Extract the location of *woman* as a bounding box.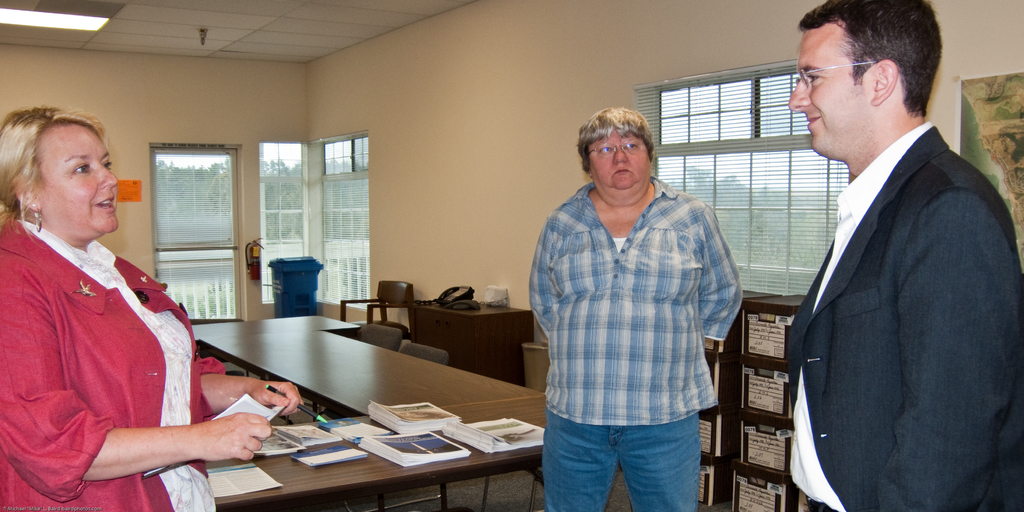
{"left": 525, "top": 110, "right": 748, "bottom": 511}.
